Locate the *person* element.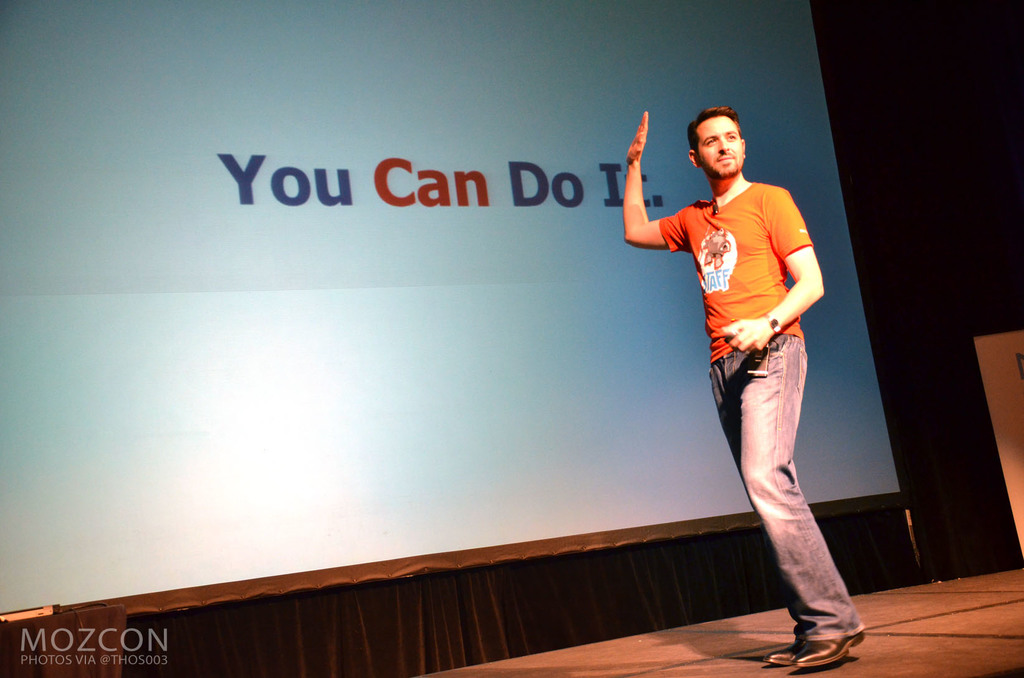
Element bbox: {"left": 625, "top": 107, "right": 862, "bottom": 667}.
